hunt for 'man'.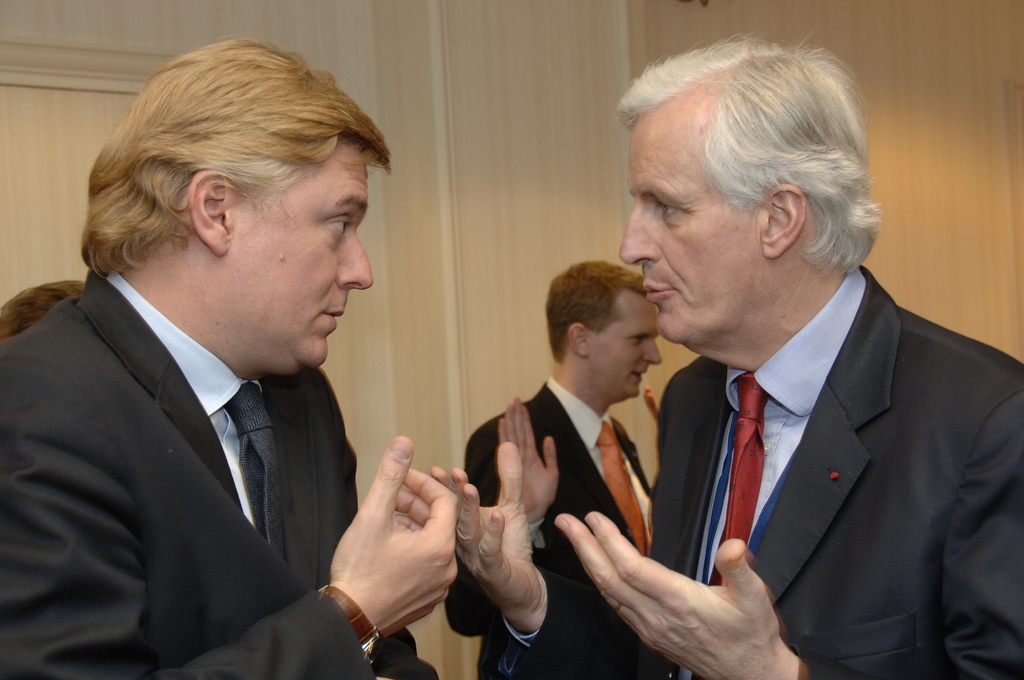
Hunted down at (left=448, top=258, right=659, bottom=679).
